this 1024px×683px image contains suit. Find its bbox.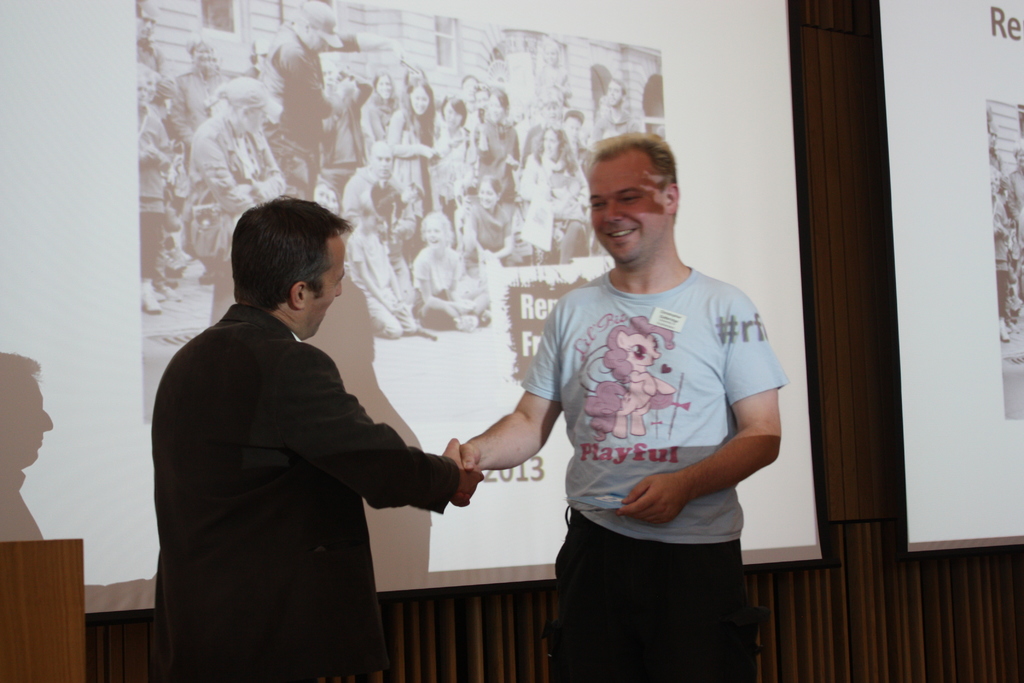
{"left": 124, "top": 218, "right": 486, "bottom": 671}.
